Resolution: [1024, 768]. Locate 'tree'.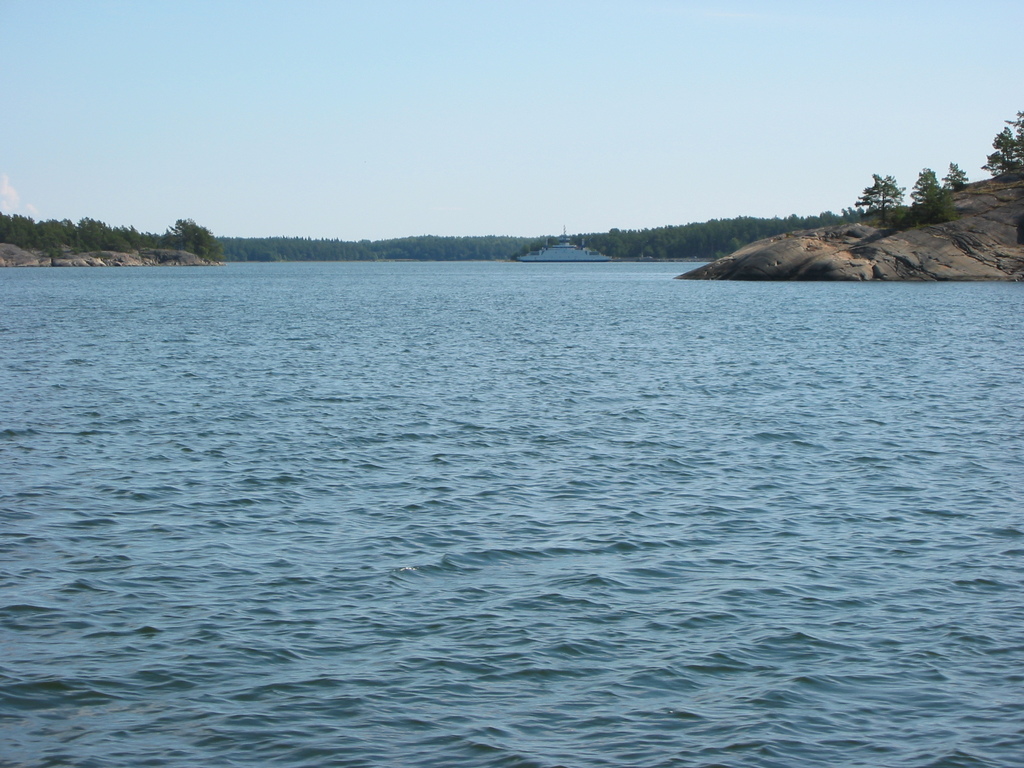
x1=943, y1=161, x2=972, y2=193.
